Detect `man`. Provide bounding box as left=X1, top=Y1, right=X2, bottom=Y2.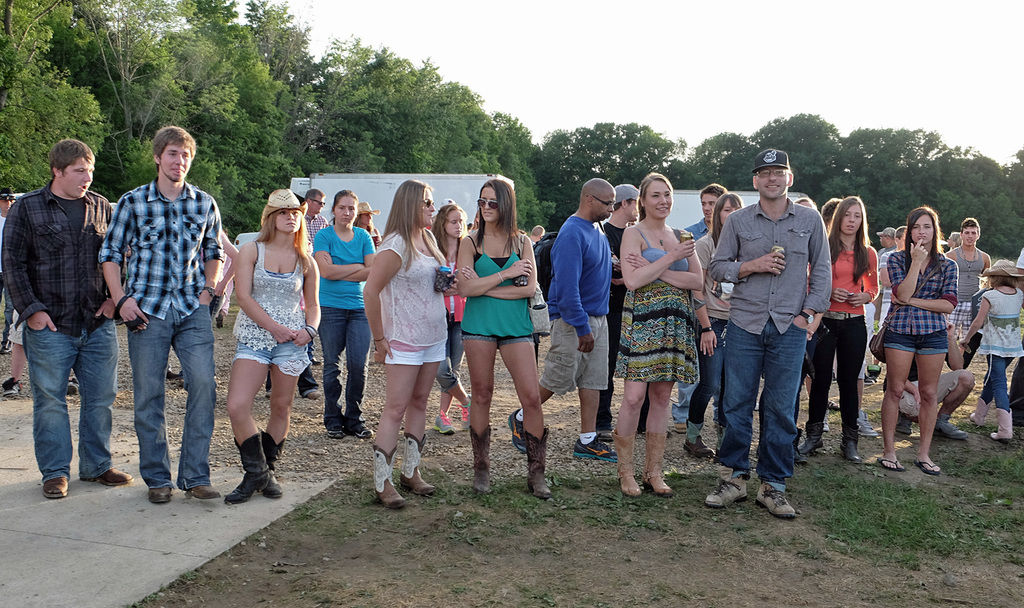
left=303, top=187, right=328, bottom=241.
